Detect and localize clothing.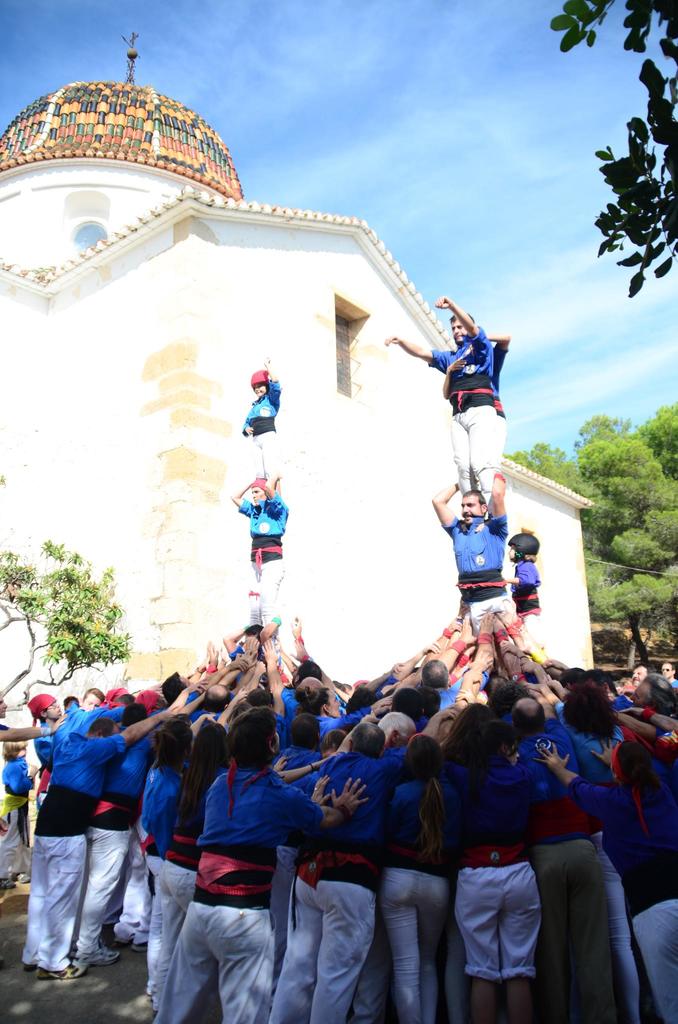
Localized at box=[373, 762, 450, 1023].
